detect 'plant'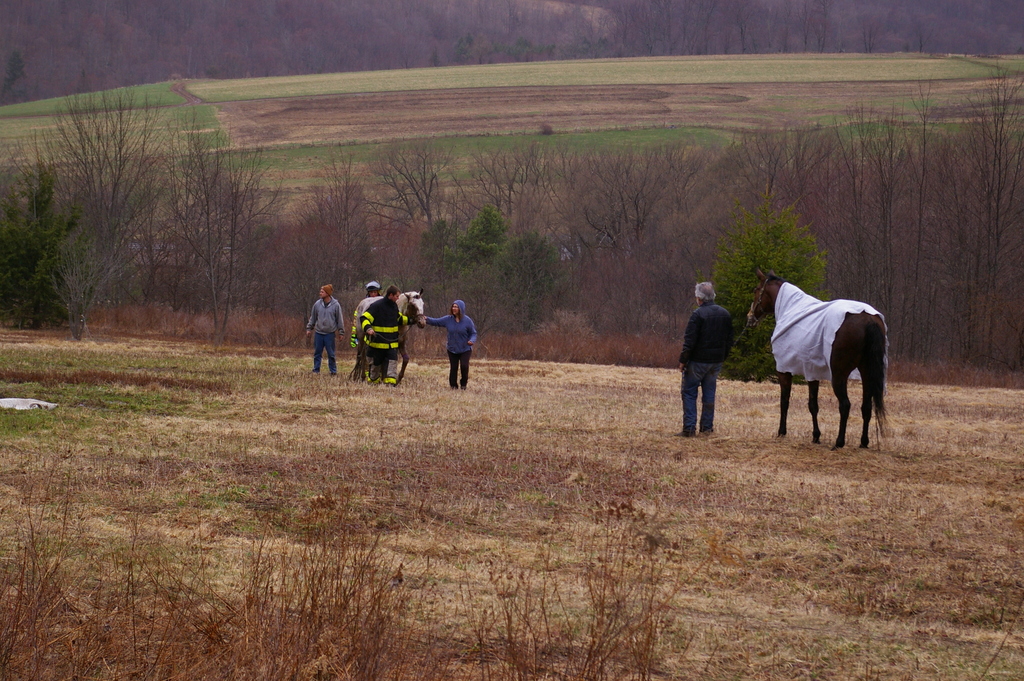
crop(712, 202, 824, 374)
